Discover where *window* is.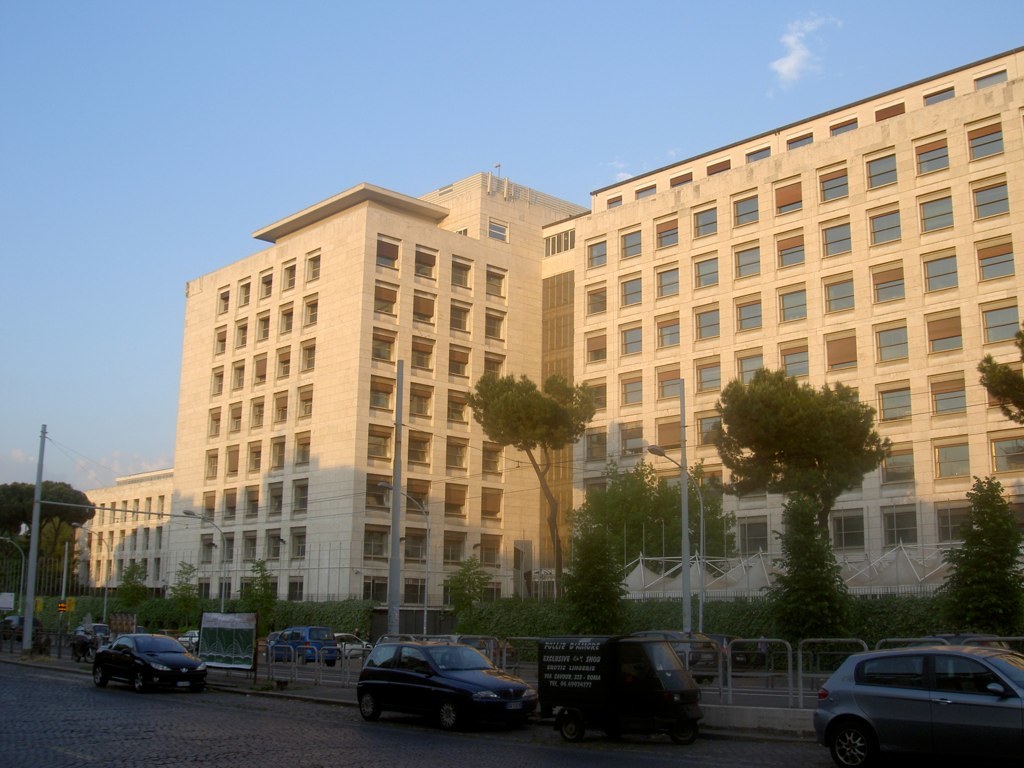
Discovered at bbox=(415, 290, 438, 323).
